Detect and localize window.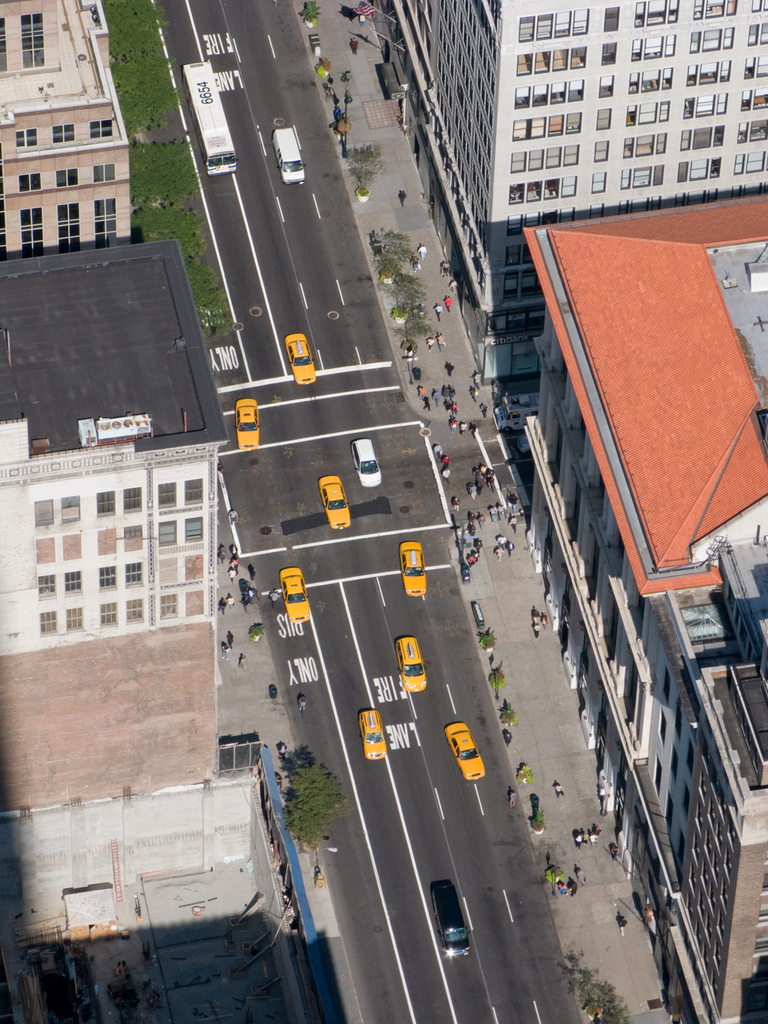
Localized at x1=639 y1=133 x2=656 y2=154.
